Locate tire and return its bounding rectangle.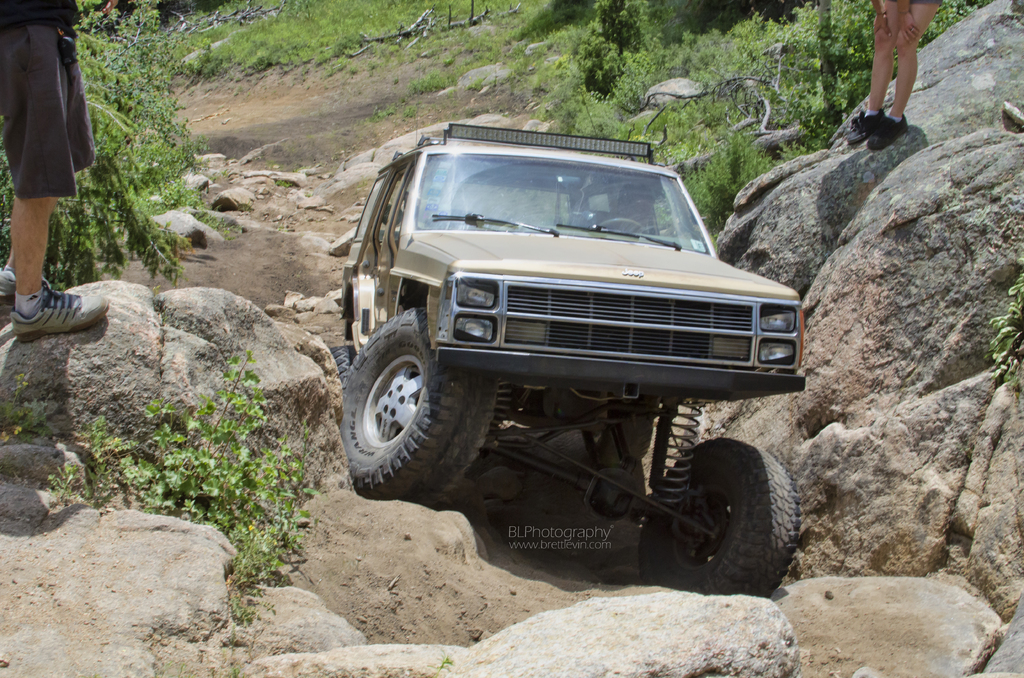
<box>344,304,492,500</box>.
